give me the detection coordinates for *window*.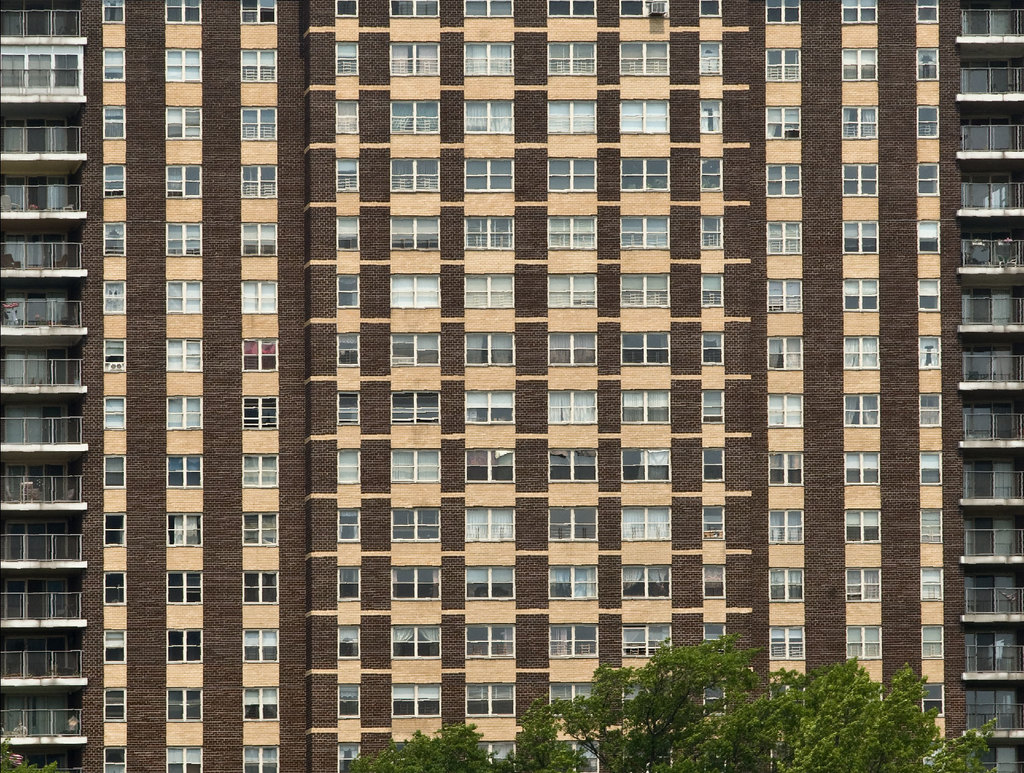
547,0,597,18.
